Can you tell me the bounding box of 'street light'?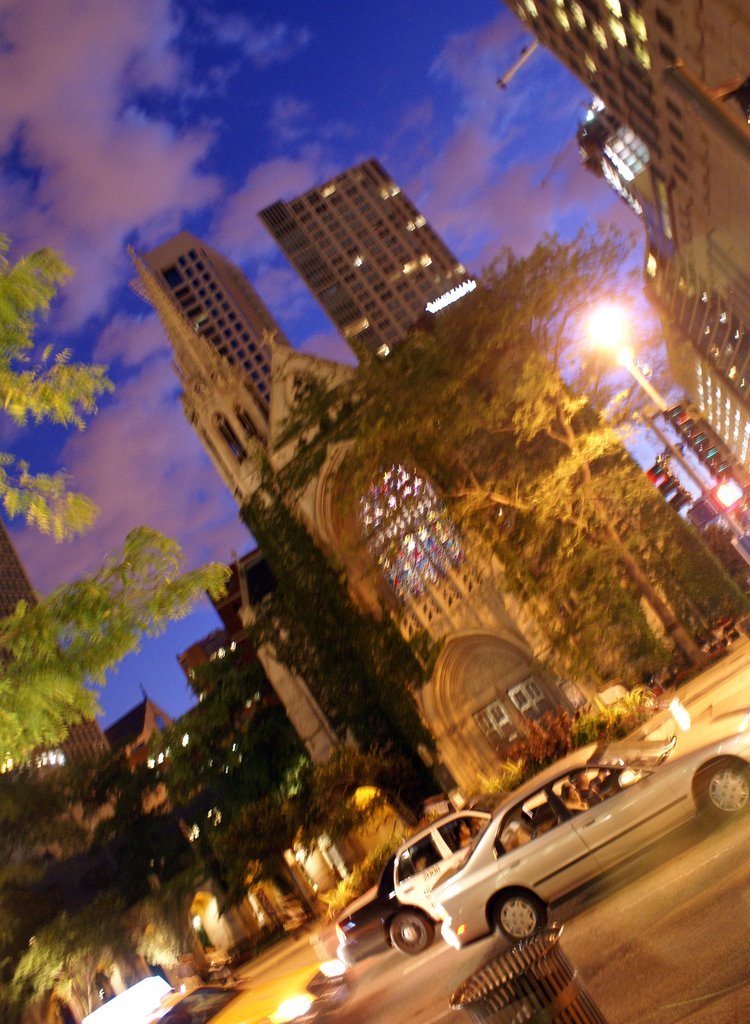
pyautogui.locateOnScreen(566, 288, 674, 416).
